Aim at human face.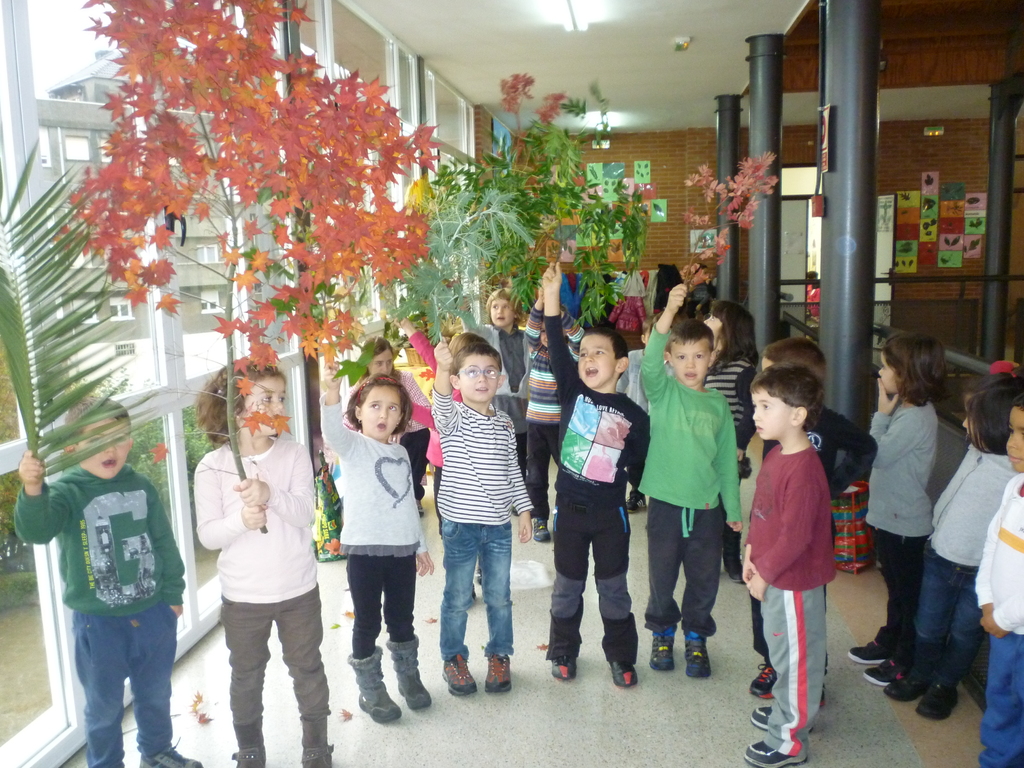
Aimed at rect(241, 383, 289, 438).
